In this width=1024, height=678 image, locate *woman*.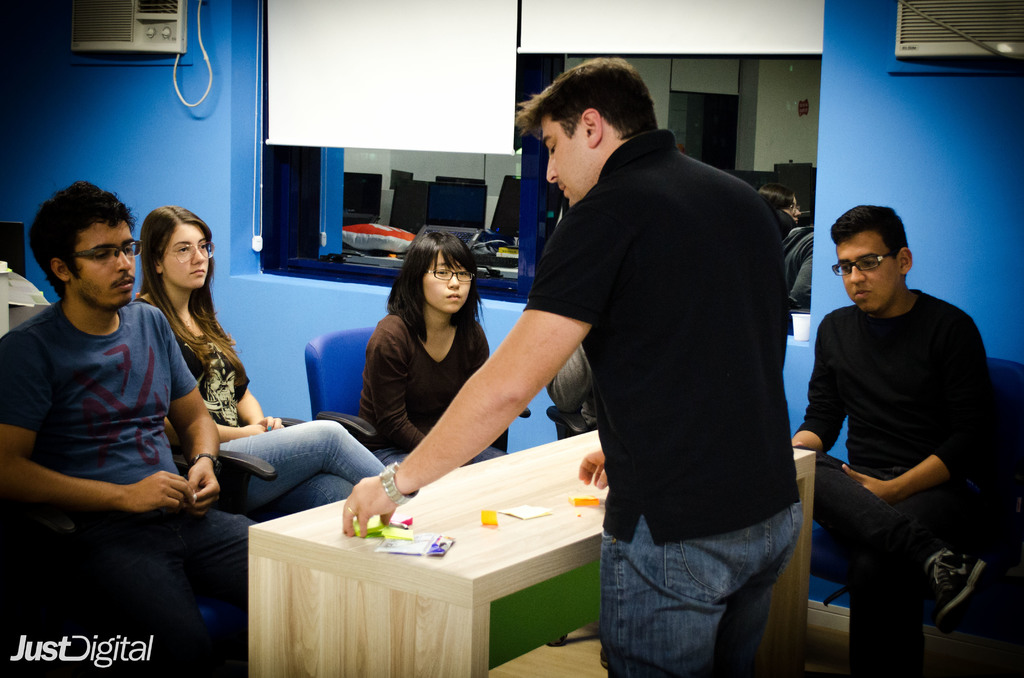
Bounding box: l=341, t=229, r=495, b=483.
